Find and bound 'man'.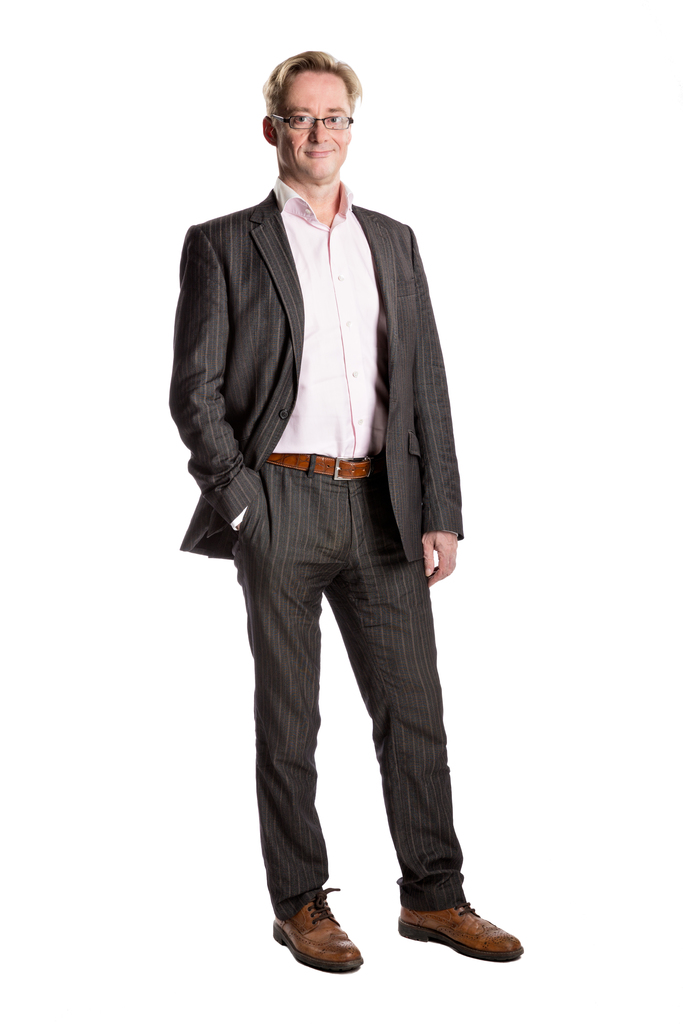
Bound: <region>165, 45, 500, 972</region>.
